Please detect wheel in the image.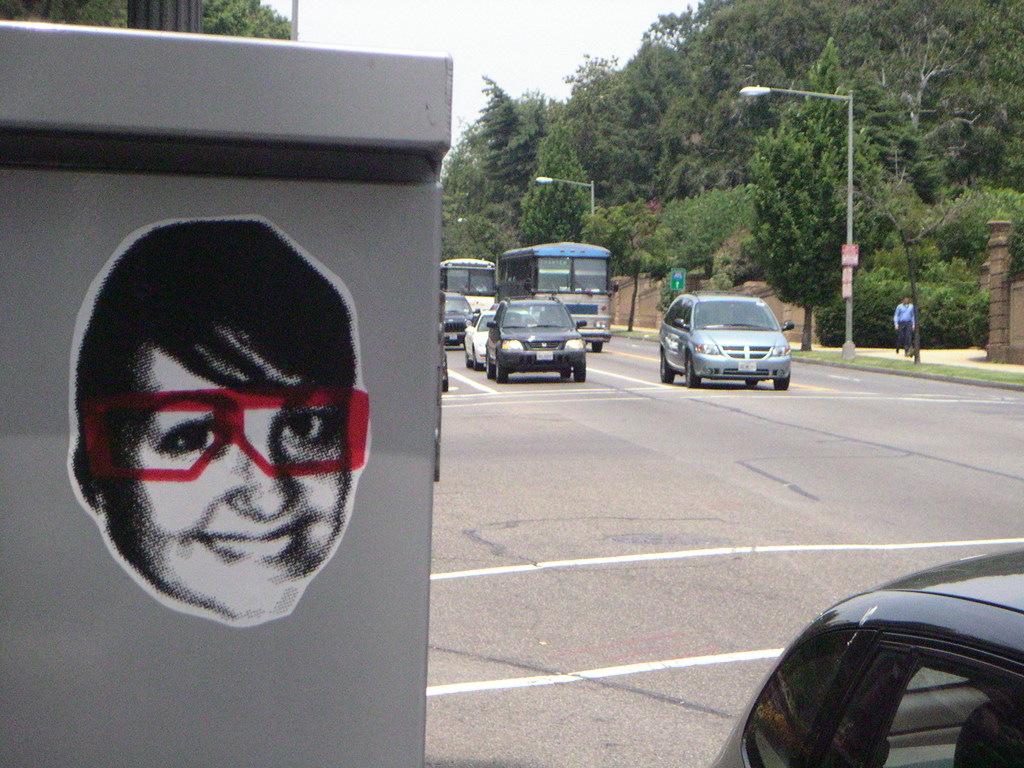
591,344,605,355.
